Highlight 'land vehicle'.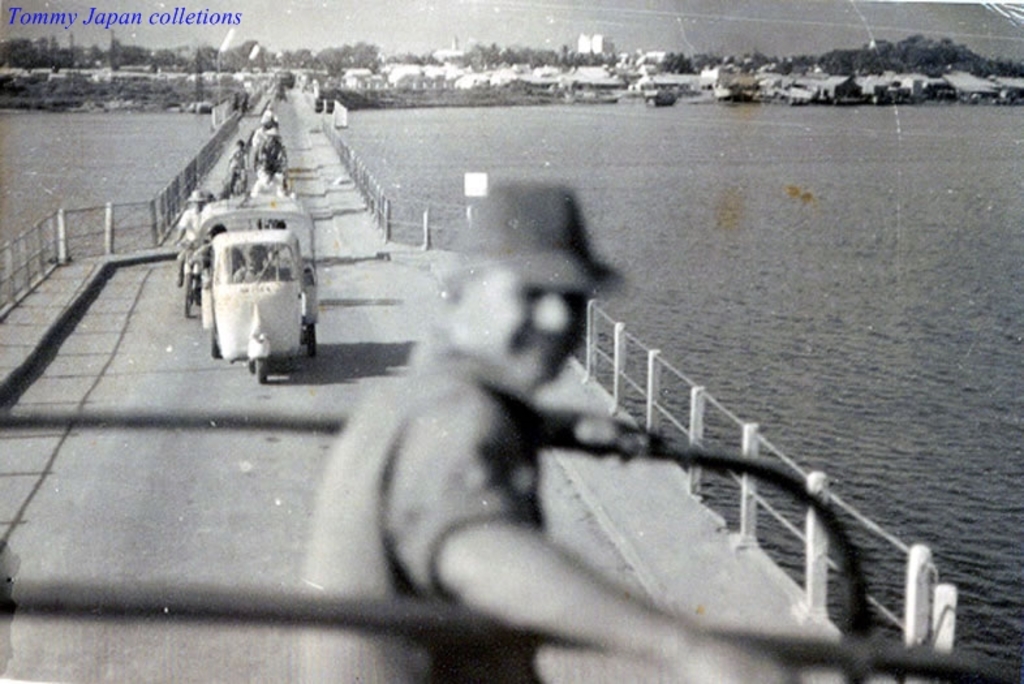
Highlighted region: bbox=[173, 237, 202, 315].
